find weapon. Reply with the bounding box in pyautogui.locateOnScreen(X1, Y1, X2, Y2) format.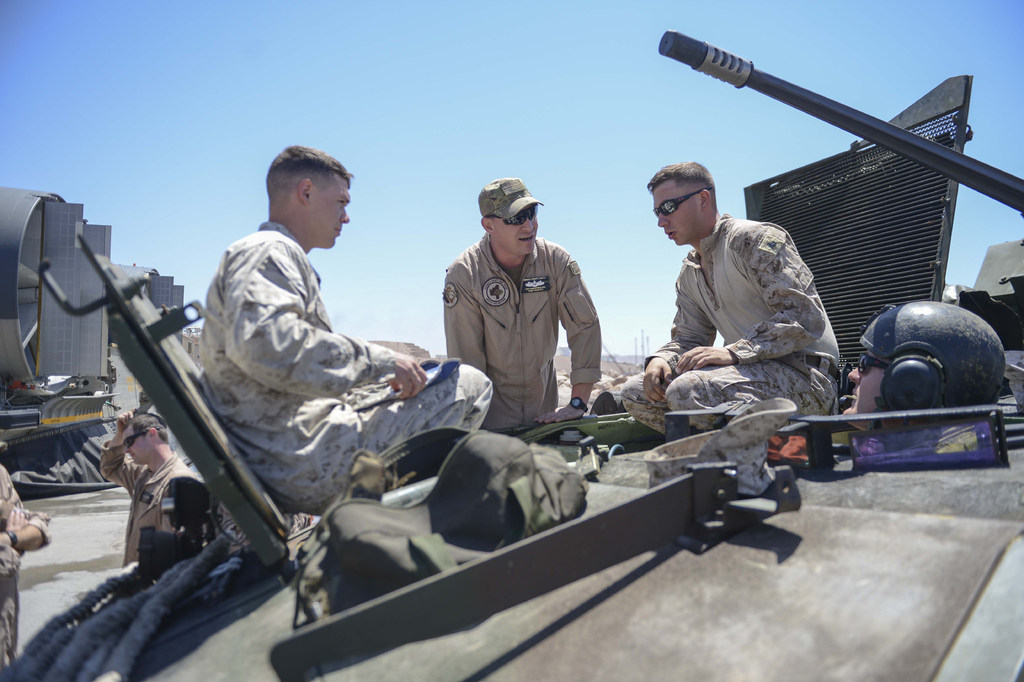
pyautogui.locateOnScreen(37, 231, 290, 606).
